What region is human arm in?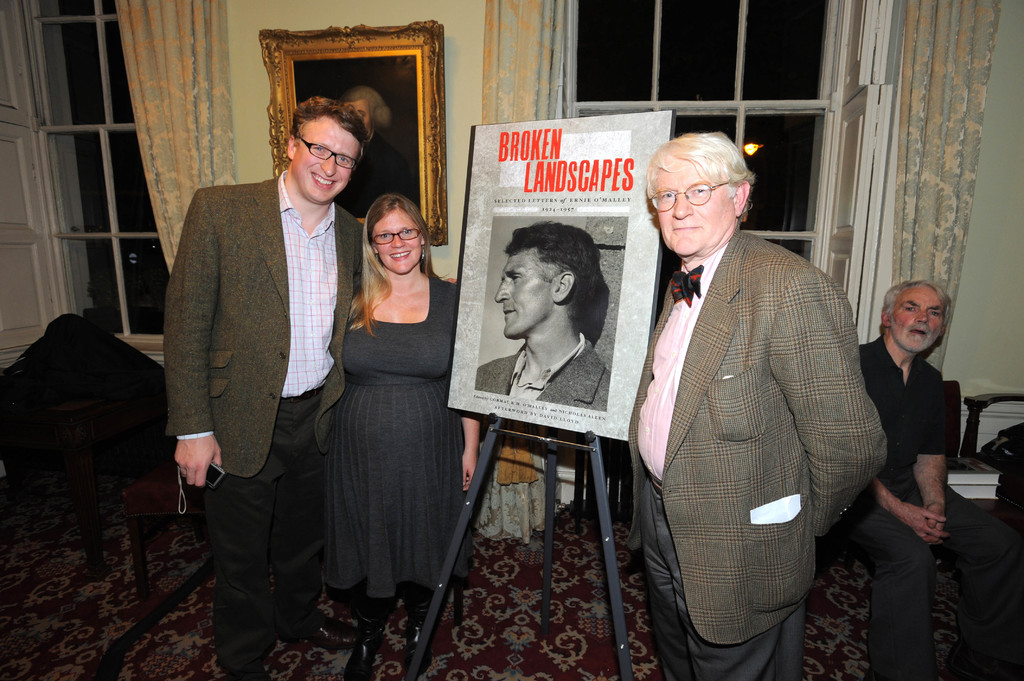
crop(910, 378, 960, 542).
